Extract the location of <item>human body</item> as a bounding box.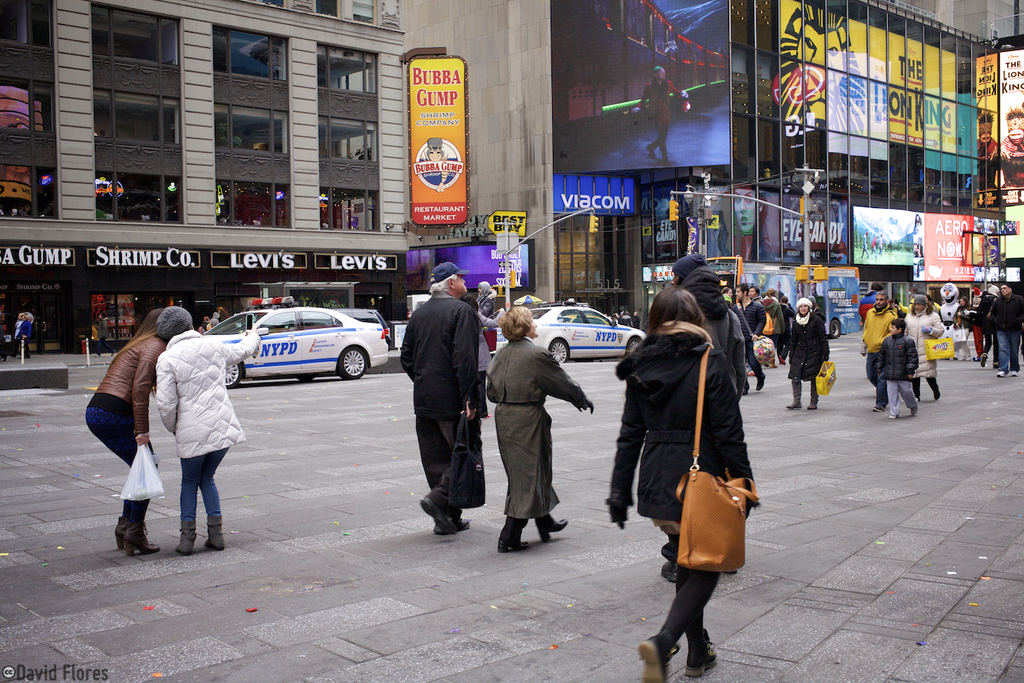
select_region(476, 292, 495, 318).
